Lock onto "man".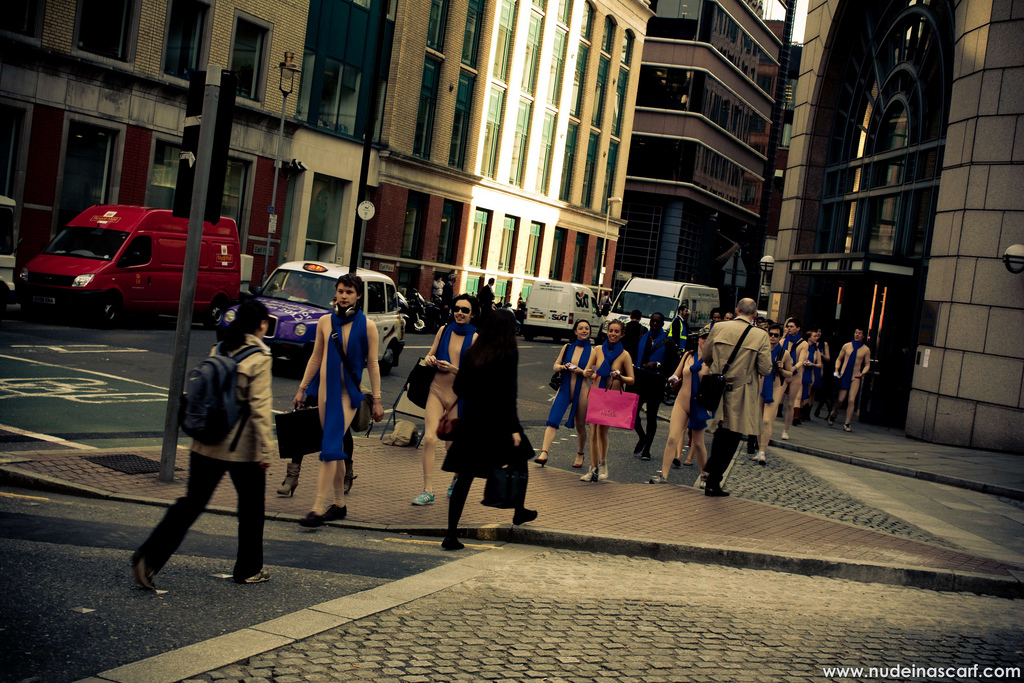
Locked: pyautogui.locateOnScreen(138, 303, 277, 591).
